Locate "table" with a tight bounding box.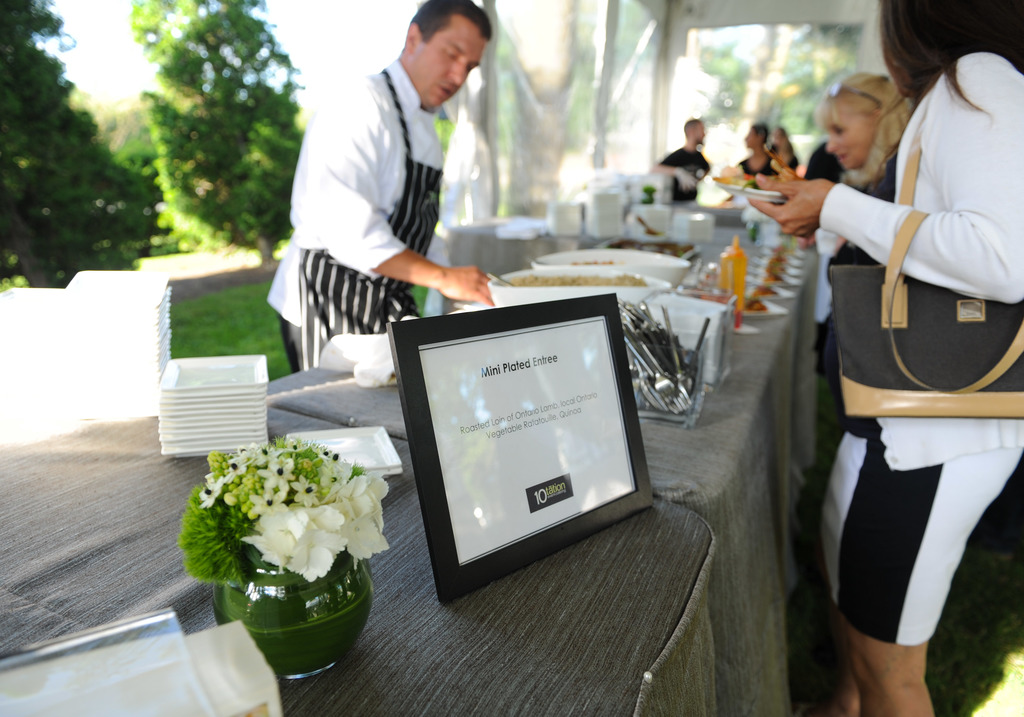
154 220 904 682.
